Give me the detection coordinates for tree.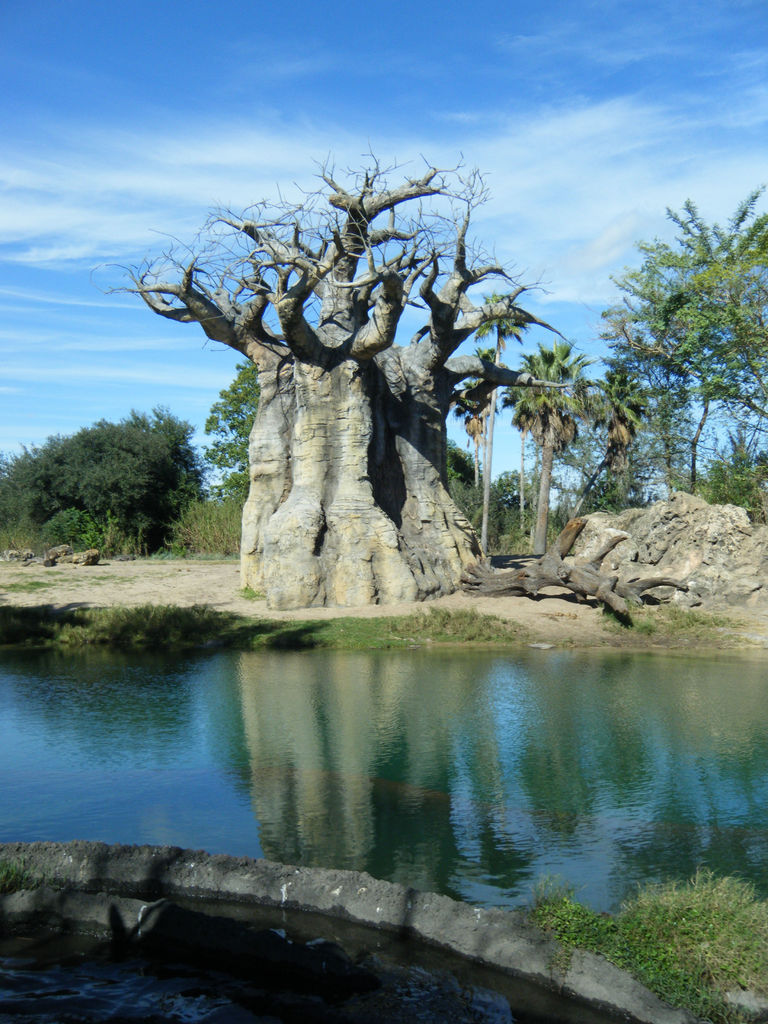
pyautogui.locateOnScreen(567, 346, 668, 524).
